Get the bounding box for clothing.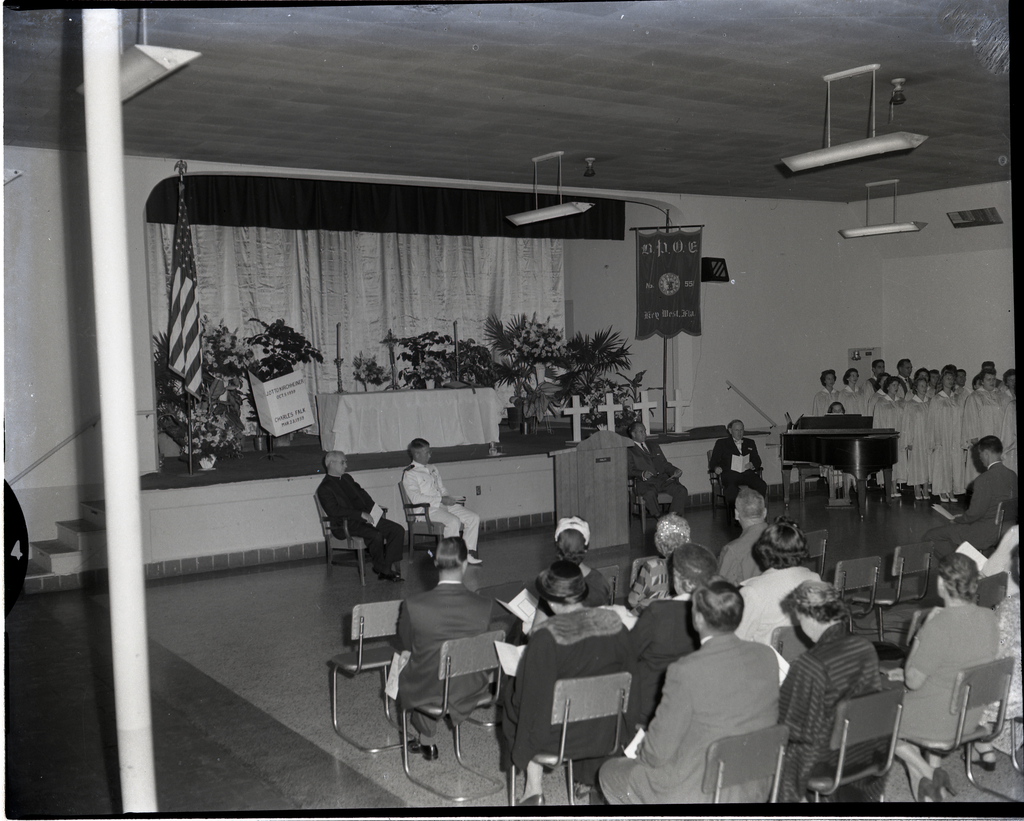
397 581 521 744.
